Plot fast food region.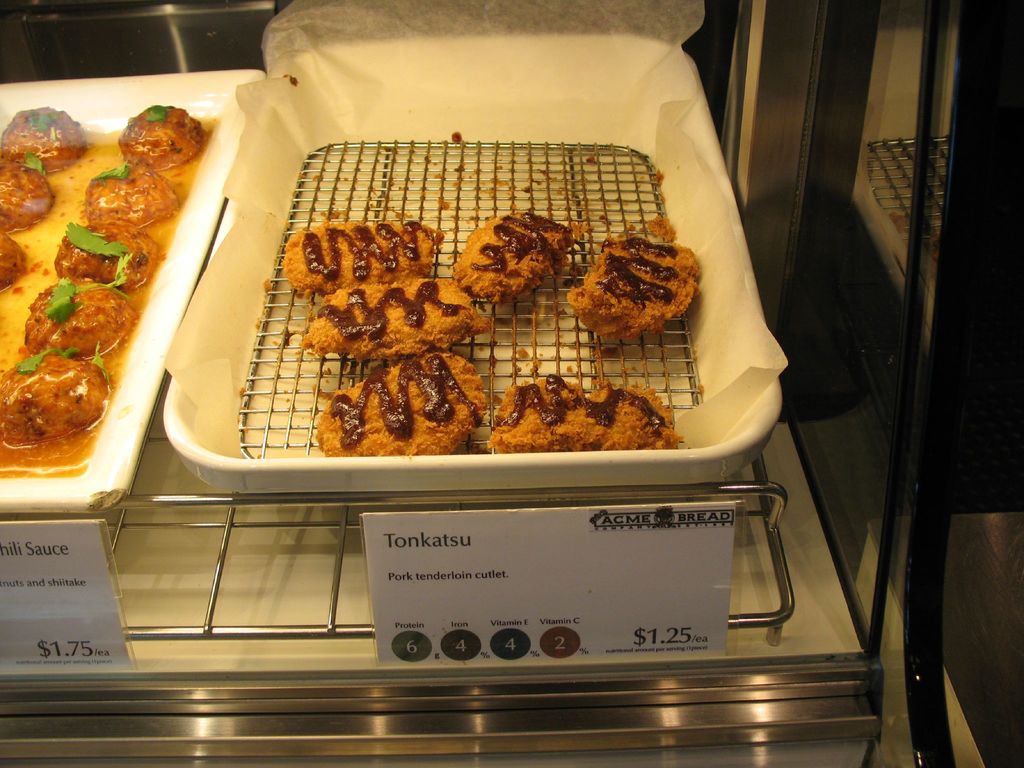
Plotted at bbox=(22, 277, 130, 349).
